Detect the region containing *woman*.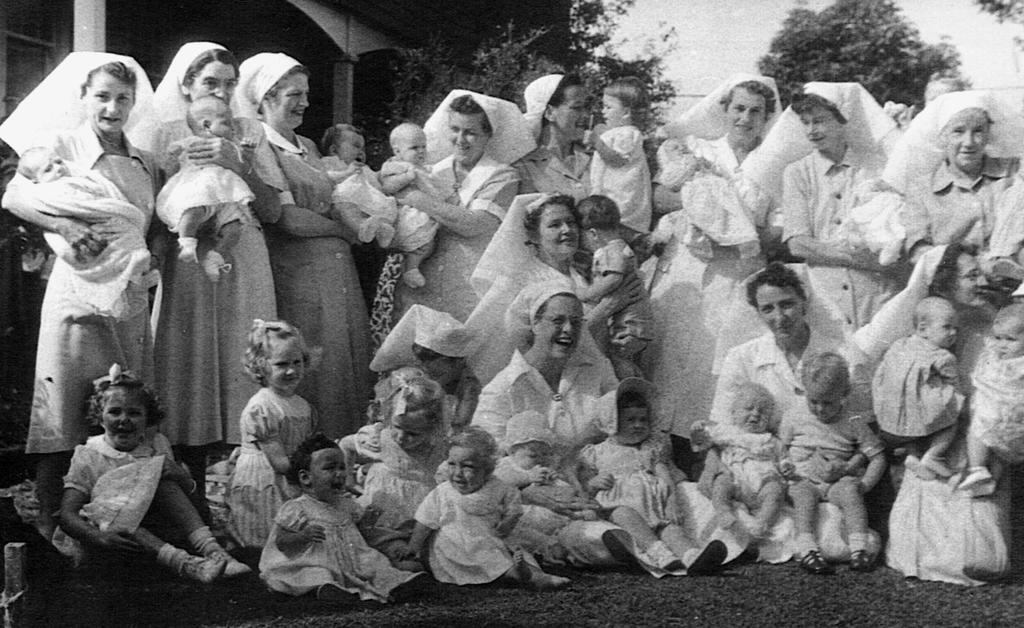
364 302 502 421.
